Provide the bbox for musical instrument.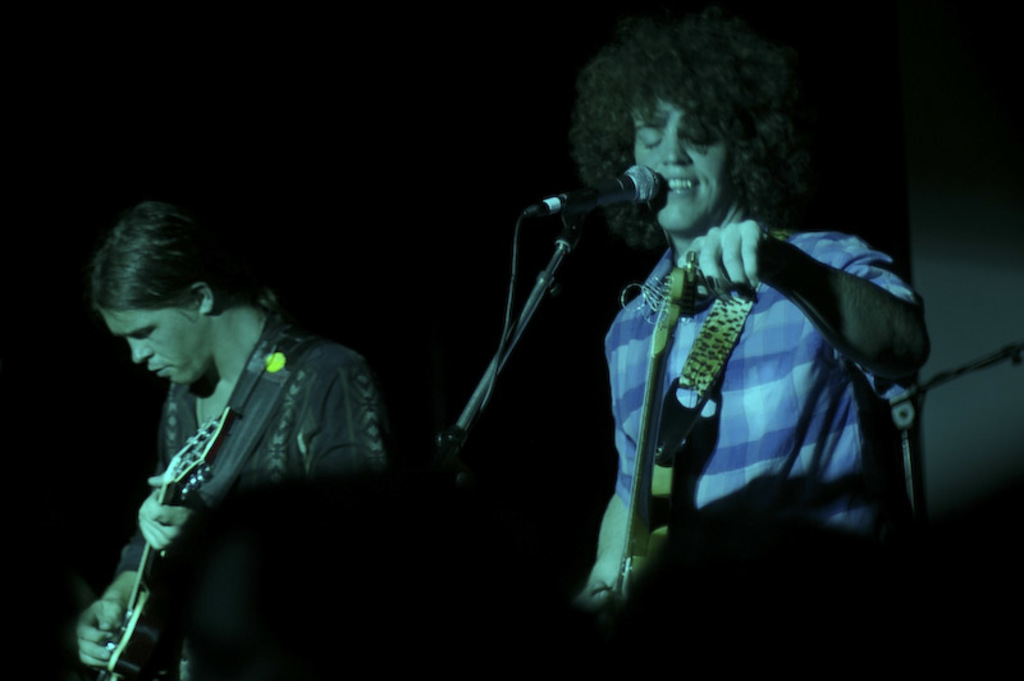
{"left": 598, "top": 260, "right": 712, "bottom": 630}.
